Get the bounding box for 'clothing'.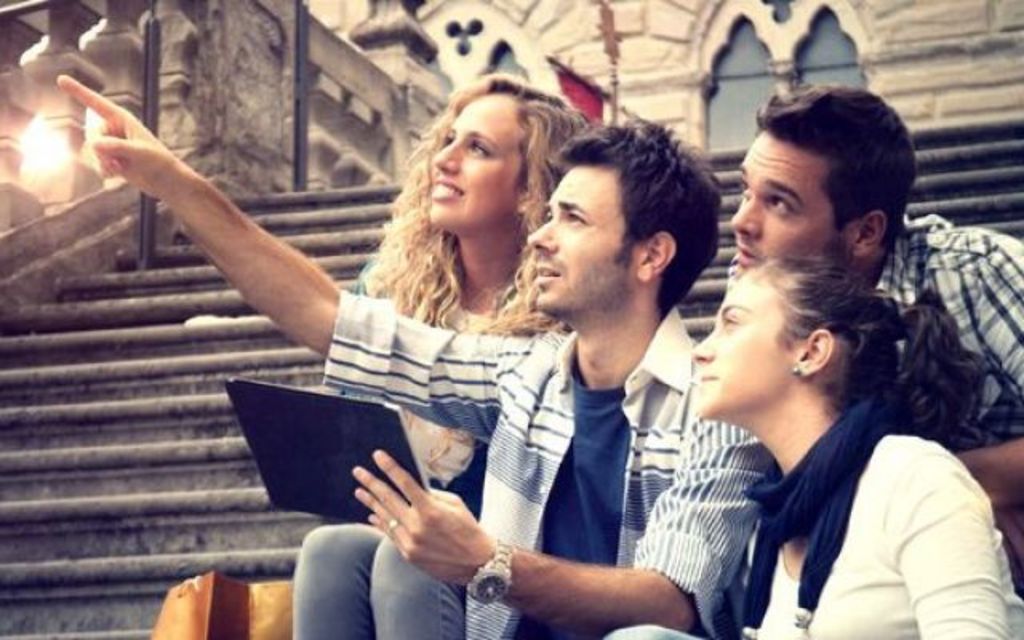
(861,192,1022,579).
